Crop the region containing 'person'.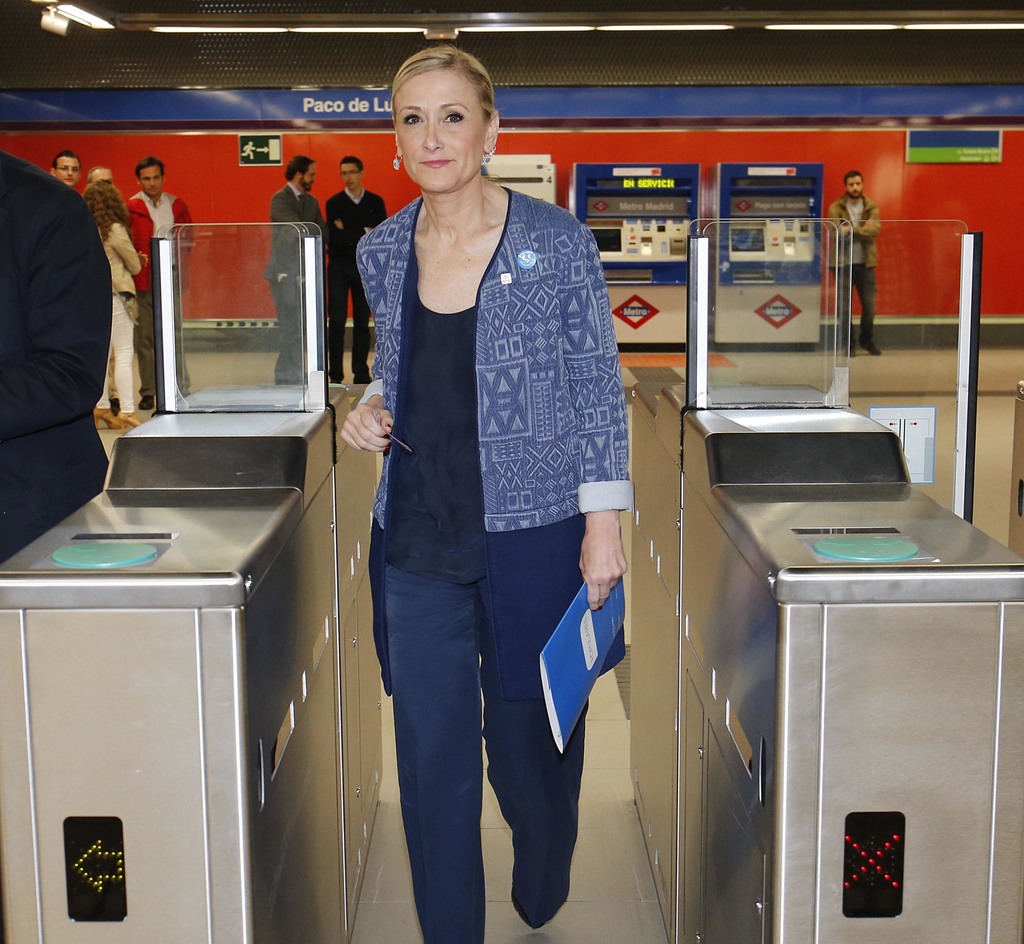
Crop region: crop(82, 179, 143, 433).
